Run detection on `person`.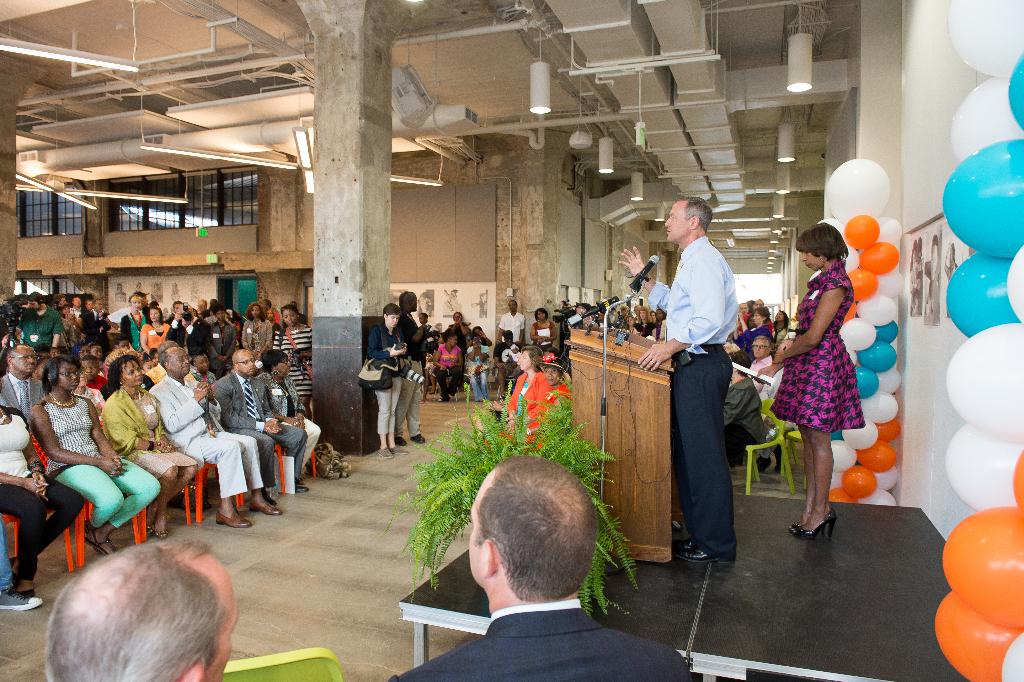
Result: [150,340,287,528].
